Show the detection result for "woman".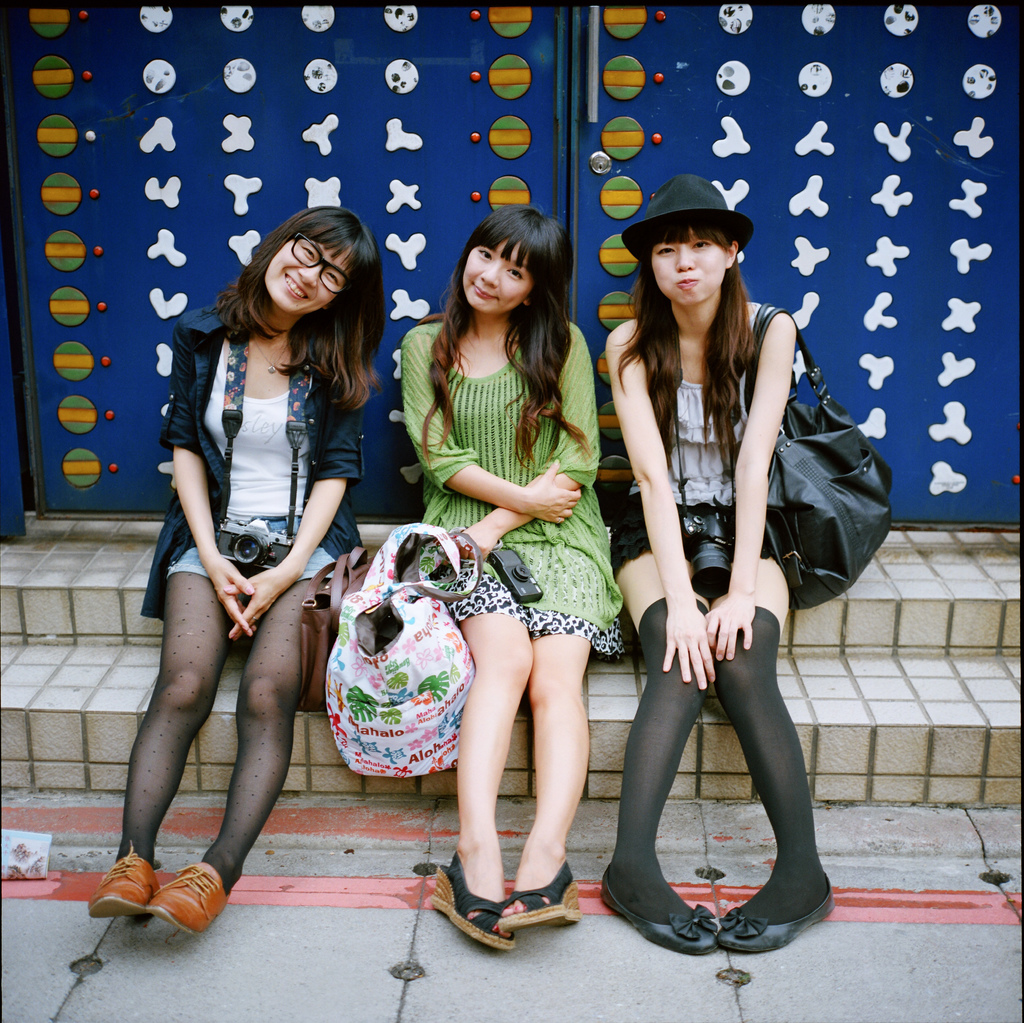
<box>604,170,836,957</box>.
